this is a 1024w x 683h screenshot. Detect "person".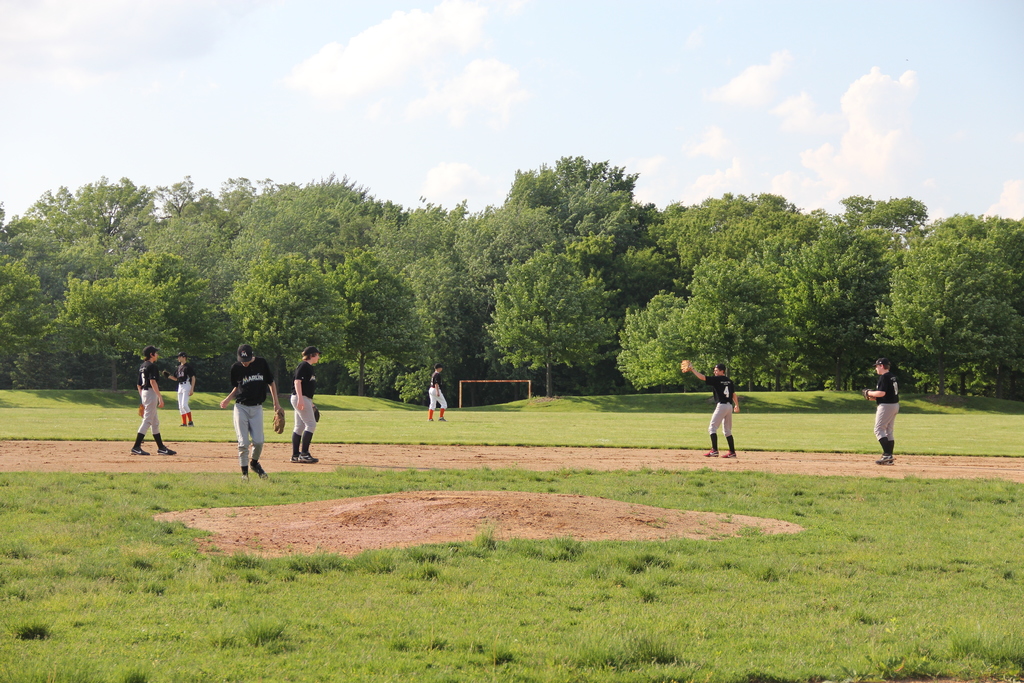
crop(213, 352, 263, 479).
